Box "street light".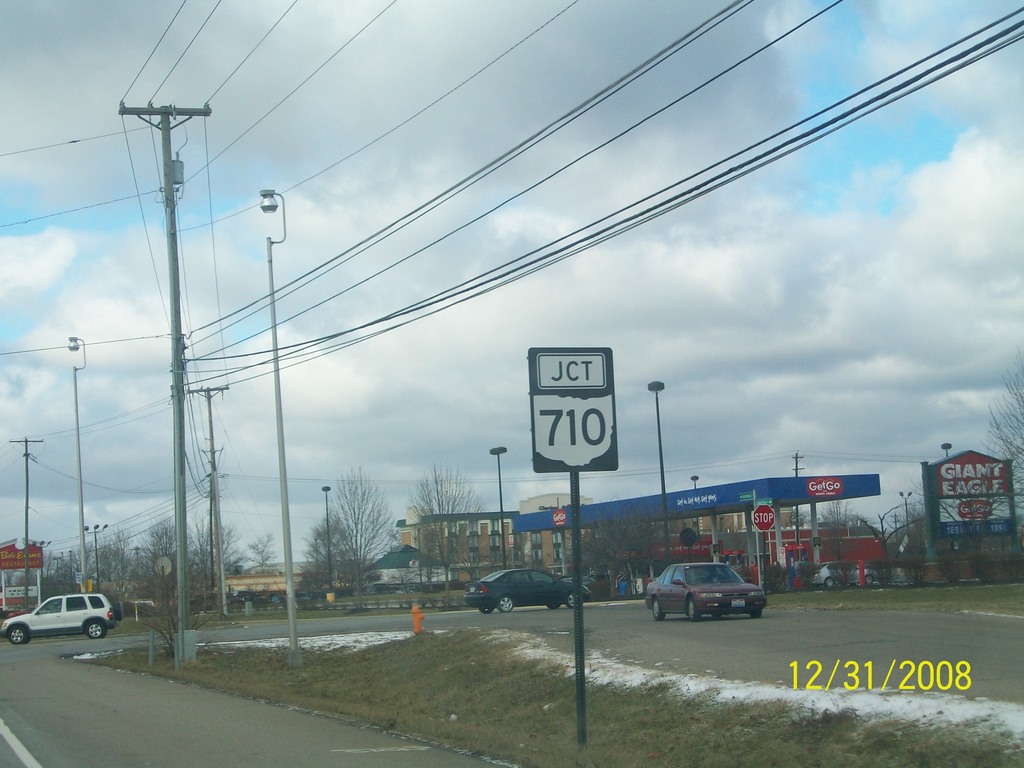
<box>81,523,109,595</box>.
